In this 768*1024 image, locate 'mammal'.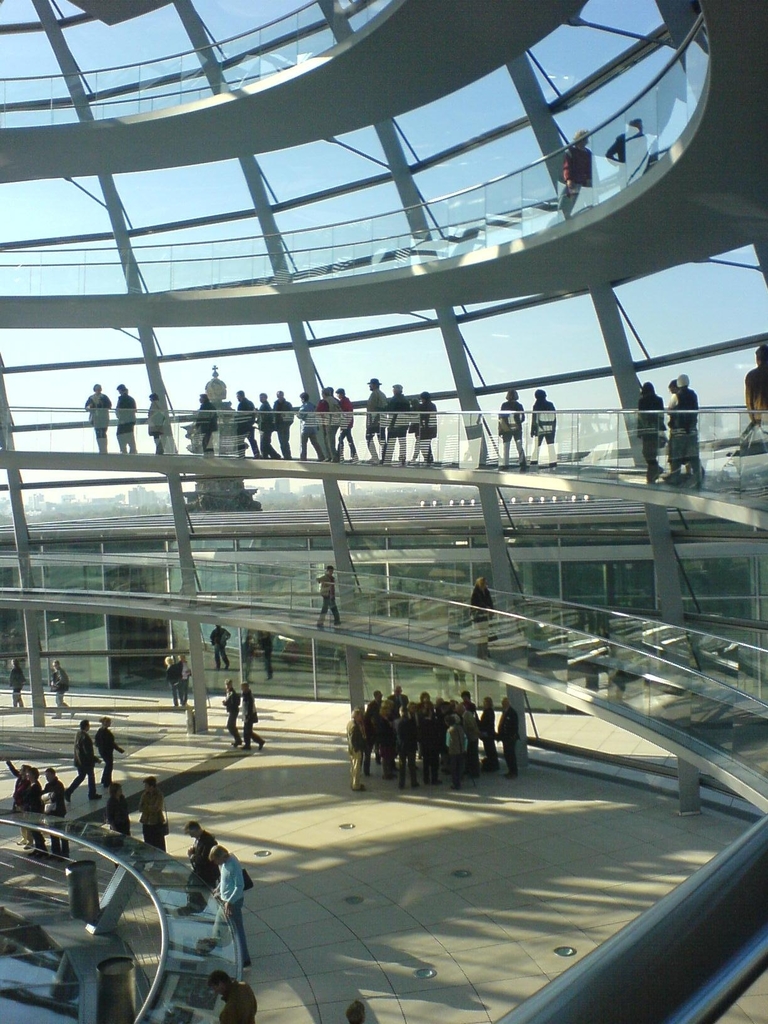
Bounding box: x1=6 y1=659 x2=24 y2=707.
